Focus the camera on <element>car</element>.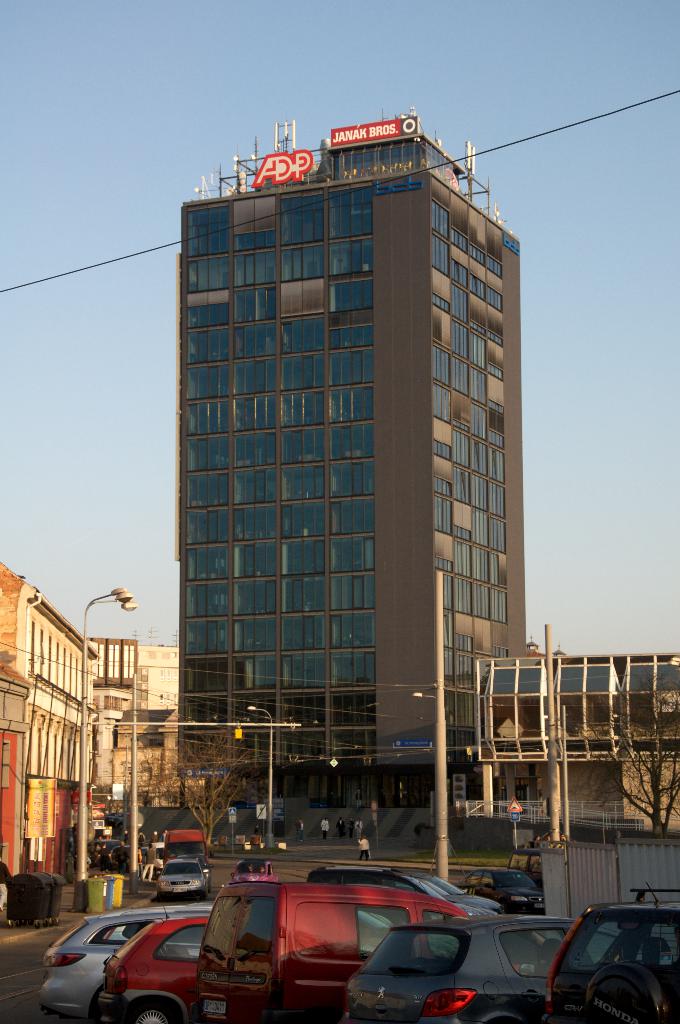
Focus region: (left=228, top=861, right=279, bottom=883).
